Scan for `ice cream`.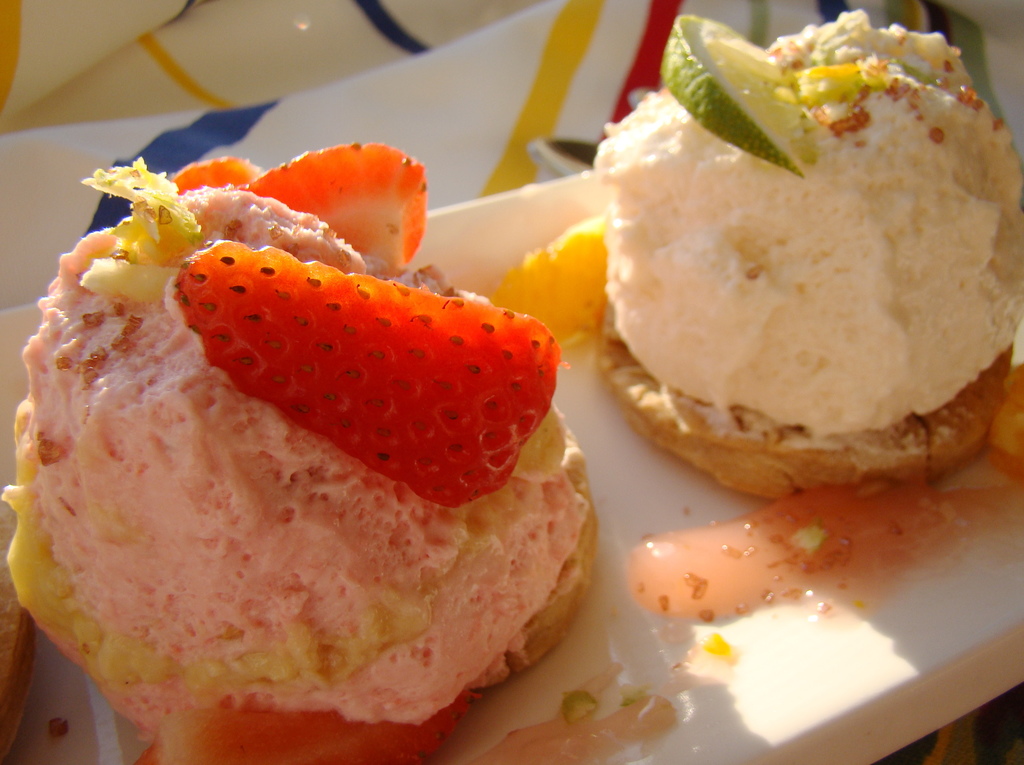
Scan result: (0, 141, 603, 764).
